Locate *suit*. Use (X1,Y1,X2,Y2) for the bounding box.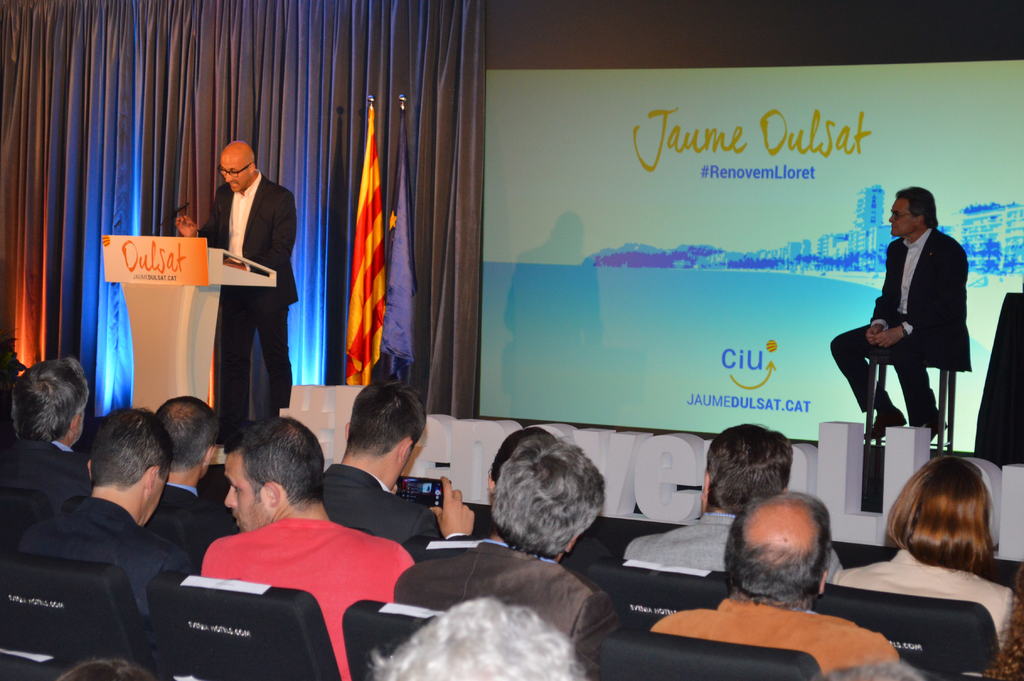
(621,513,848,596).
